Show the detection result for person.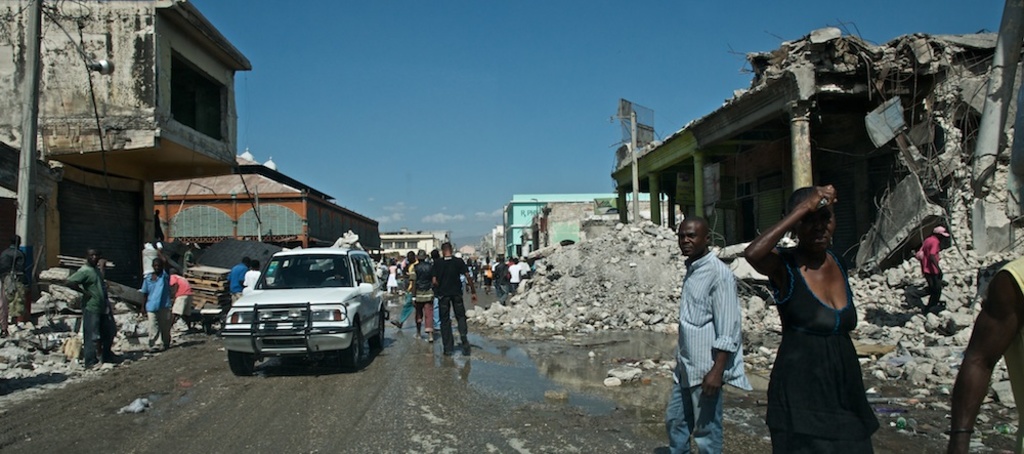
65/246/118/372.
